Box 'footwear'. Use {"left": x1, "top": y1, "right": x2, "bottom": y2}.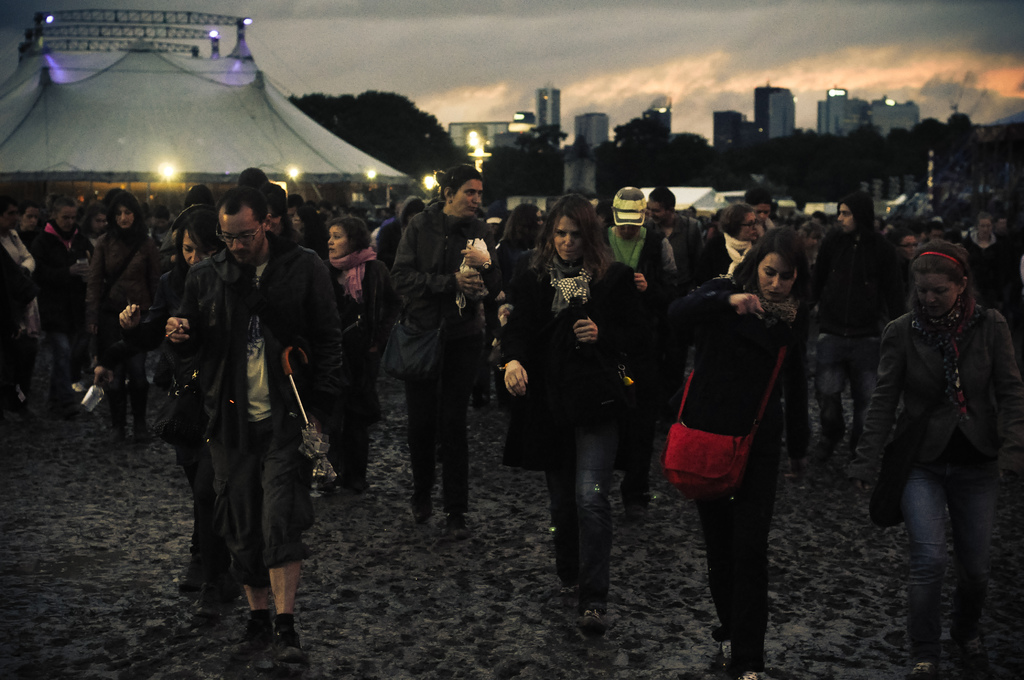
{"left": 579, "top": 601, "right": 612, "bottom": 636}.
